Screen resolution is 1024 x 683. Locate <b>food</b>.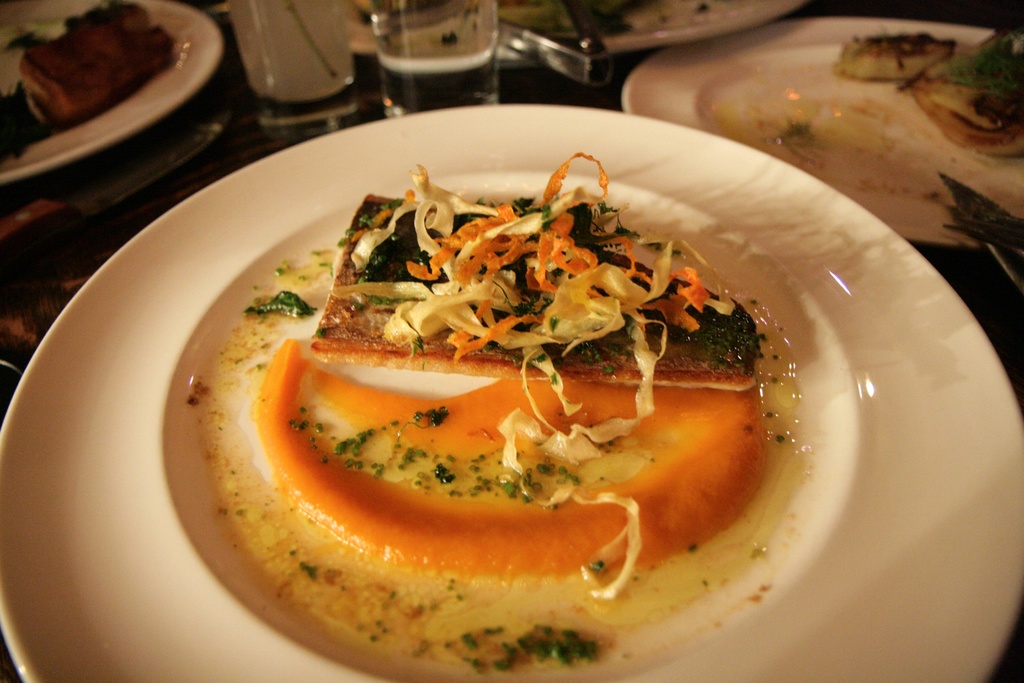
bbox(0, 0, 175, 158).
